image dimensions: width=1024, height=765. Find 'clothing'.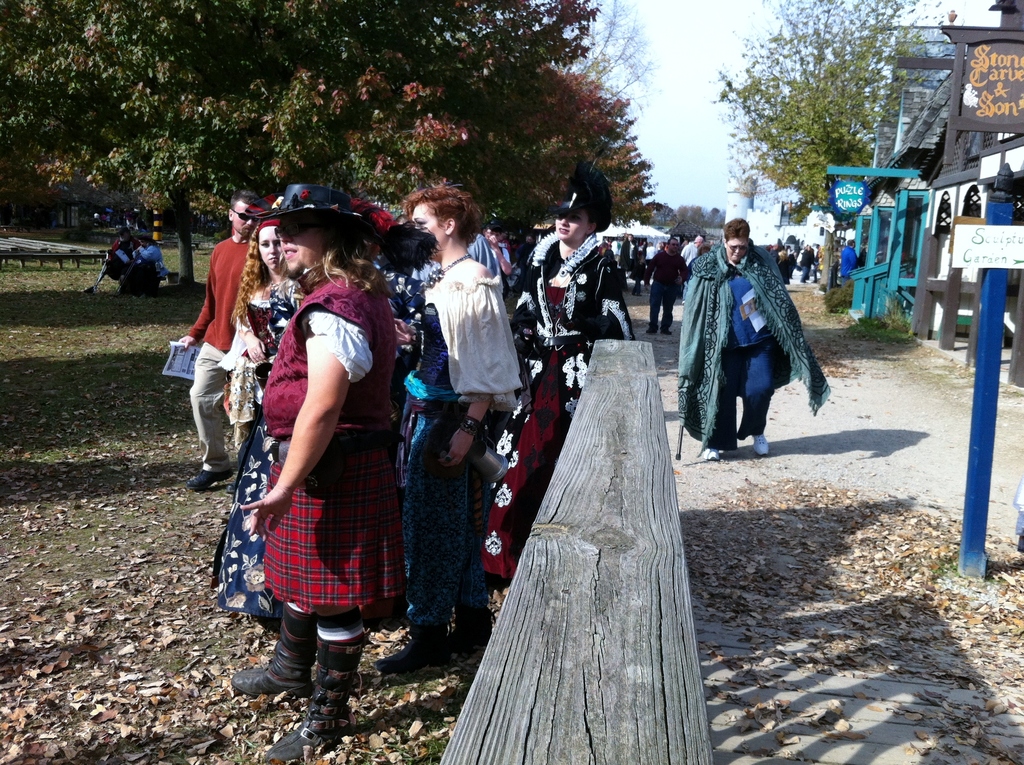
left=612, top=240, right=621, bottom=256.
